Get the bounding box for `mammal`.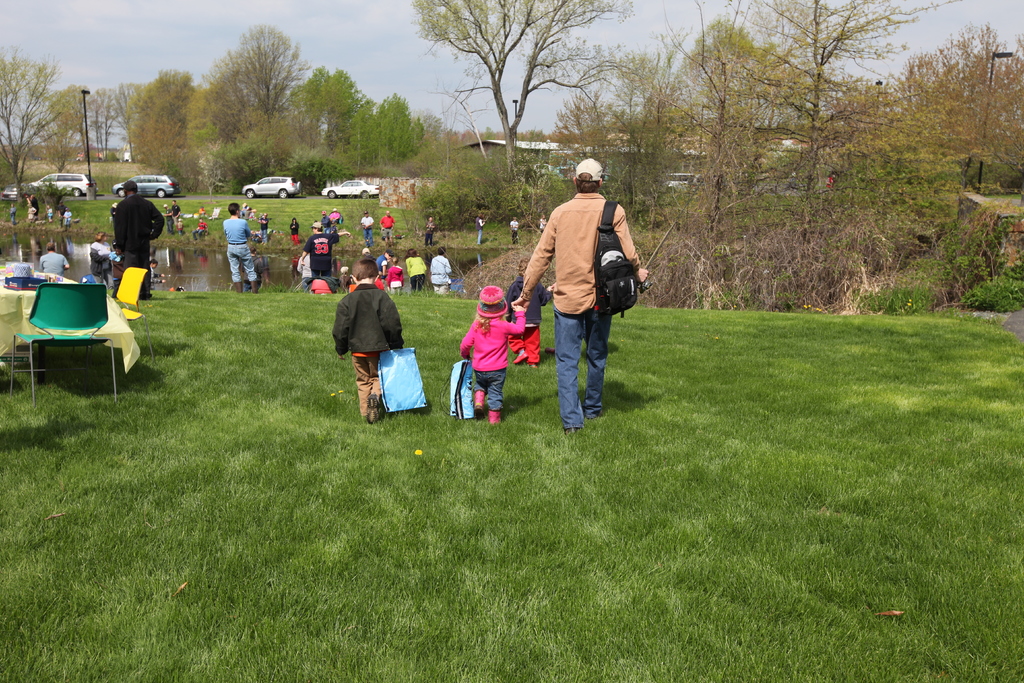
[left=303, top=221, right=353, bottom=288].
